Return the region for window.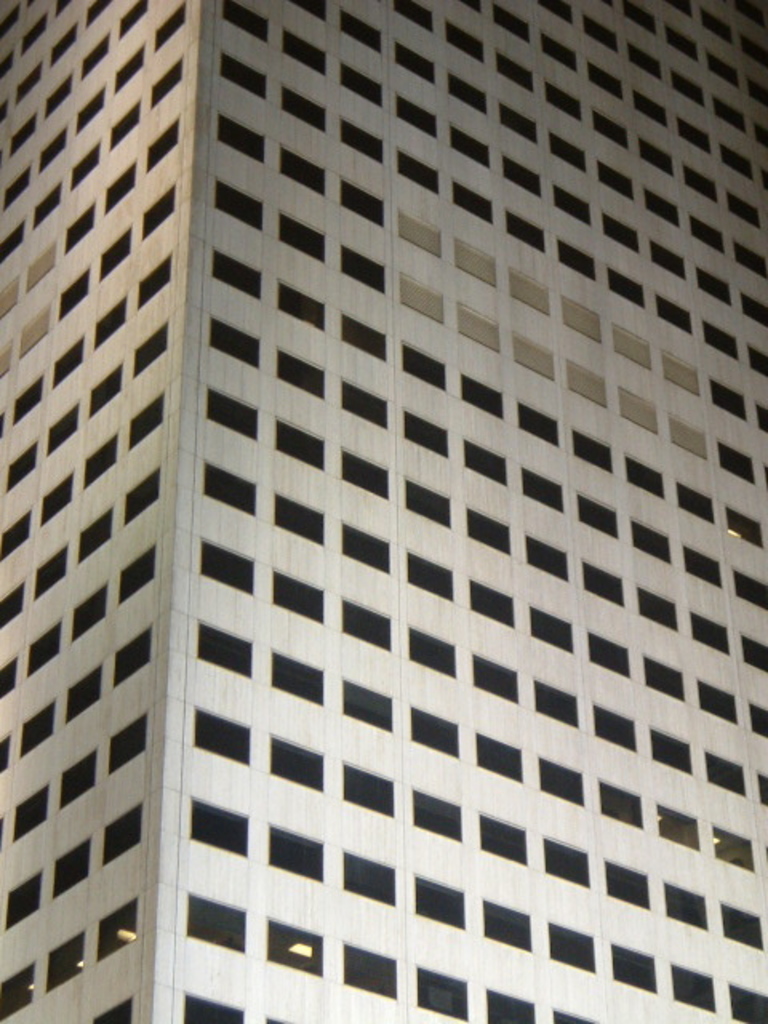
<box>395,86,434,134</box>.
